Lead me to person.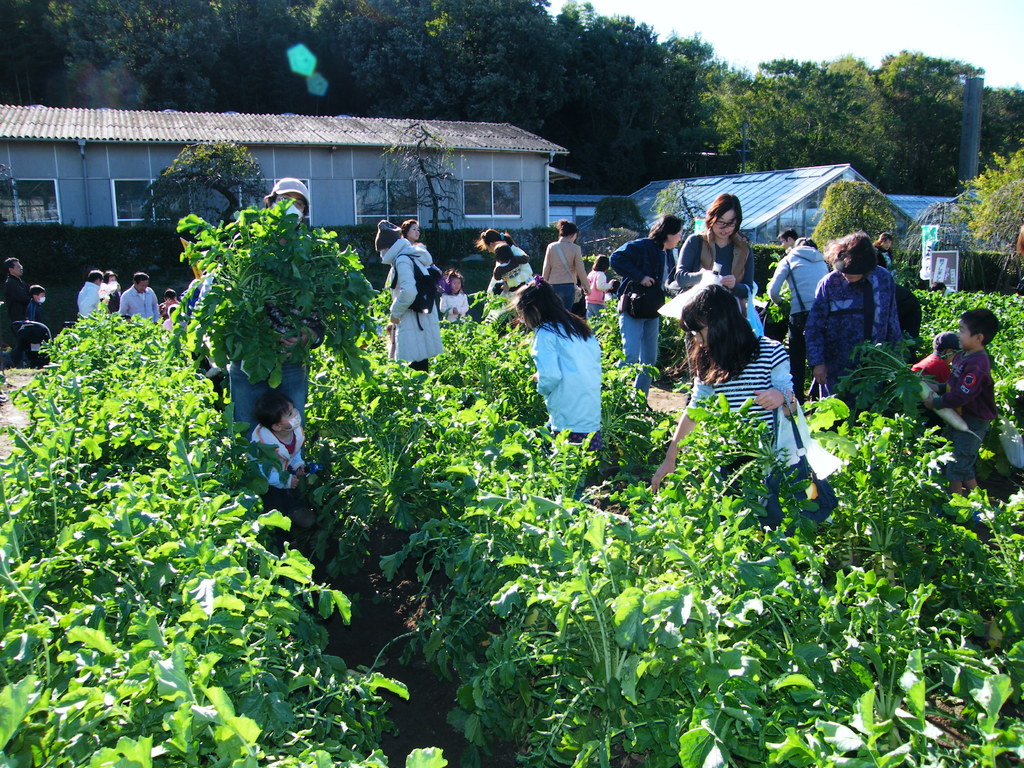
Lead to (left=605, top=211, right=692, bottom=395).
